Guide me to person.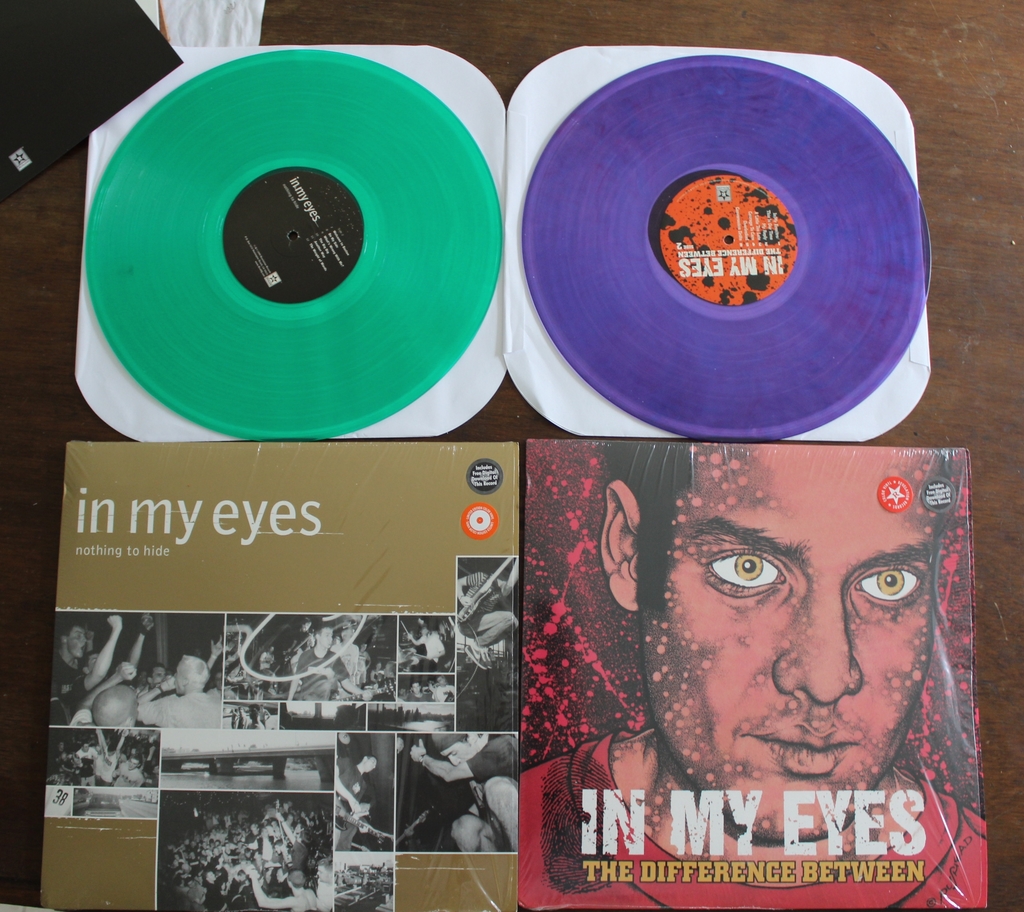
Guidance: BBox(137, 653, 221, 728).
